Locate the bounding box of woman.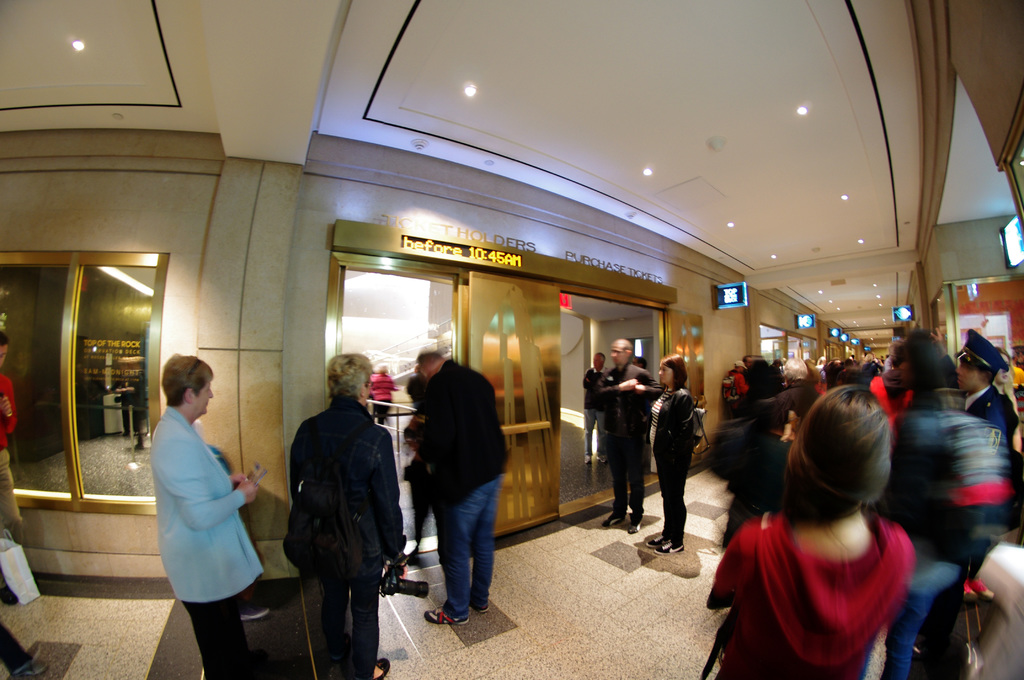
Bounding box: bbox=[707, 383, 918, 679].
